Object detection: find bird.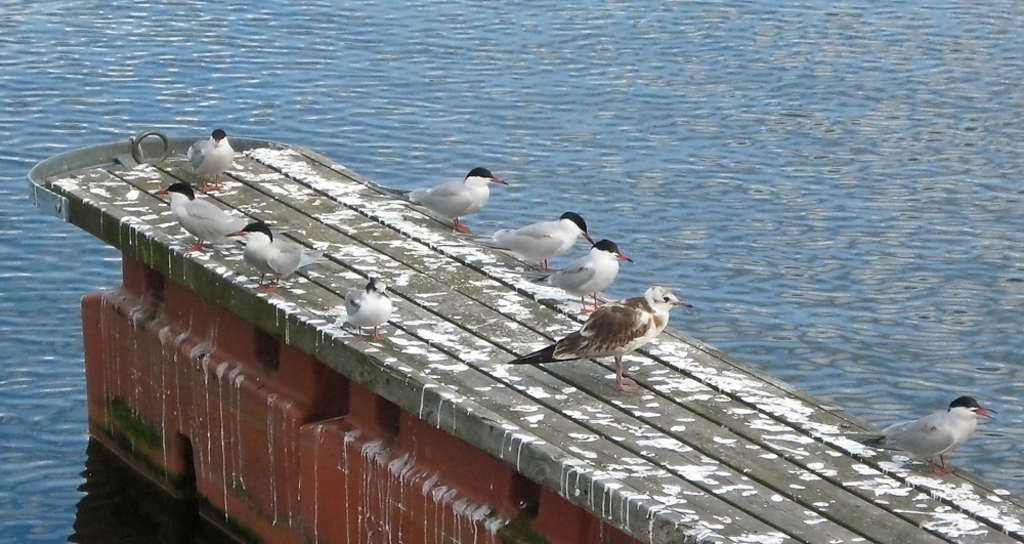
(358,167,510,234).
